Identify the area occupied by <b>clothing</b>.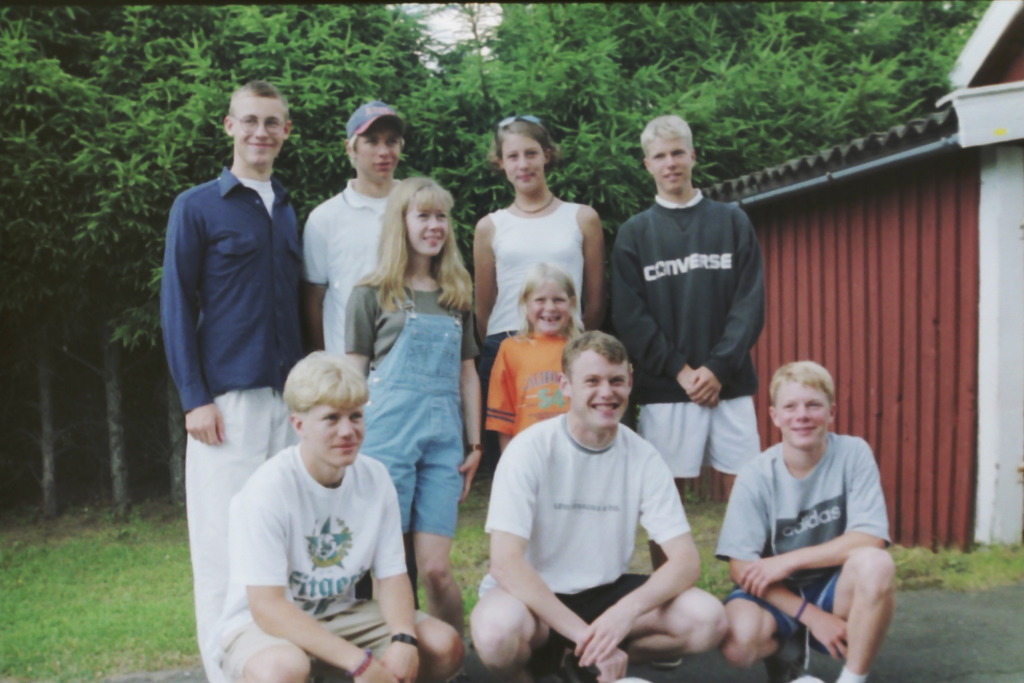
Area: [left=227, top=449, right=420, bottom=677].
